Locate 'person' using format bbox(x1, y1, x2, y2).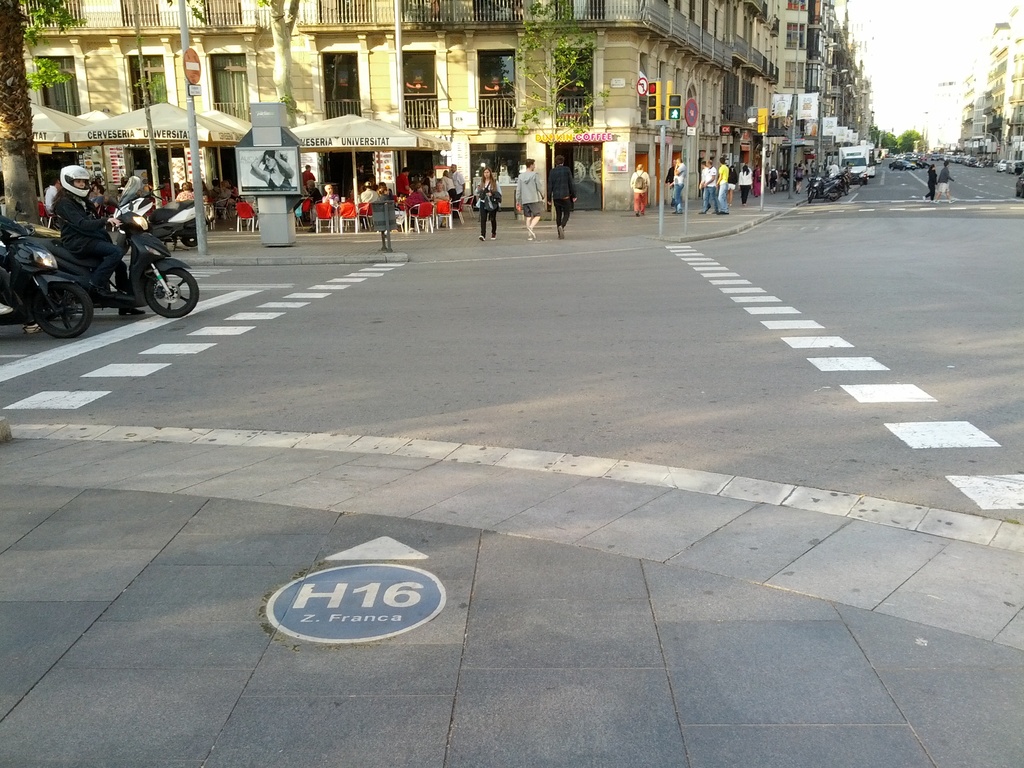
bbox(737, 163, 751, 204).
